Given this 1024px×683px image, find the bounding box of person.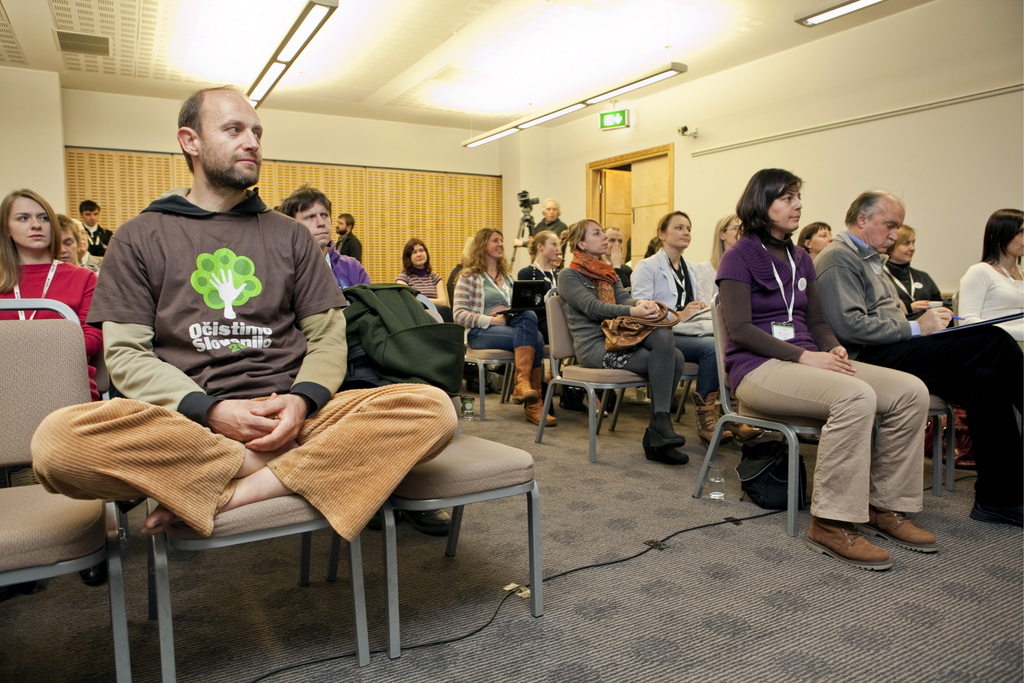
[left=792, top=223, right=836, bottom=256].
